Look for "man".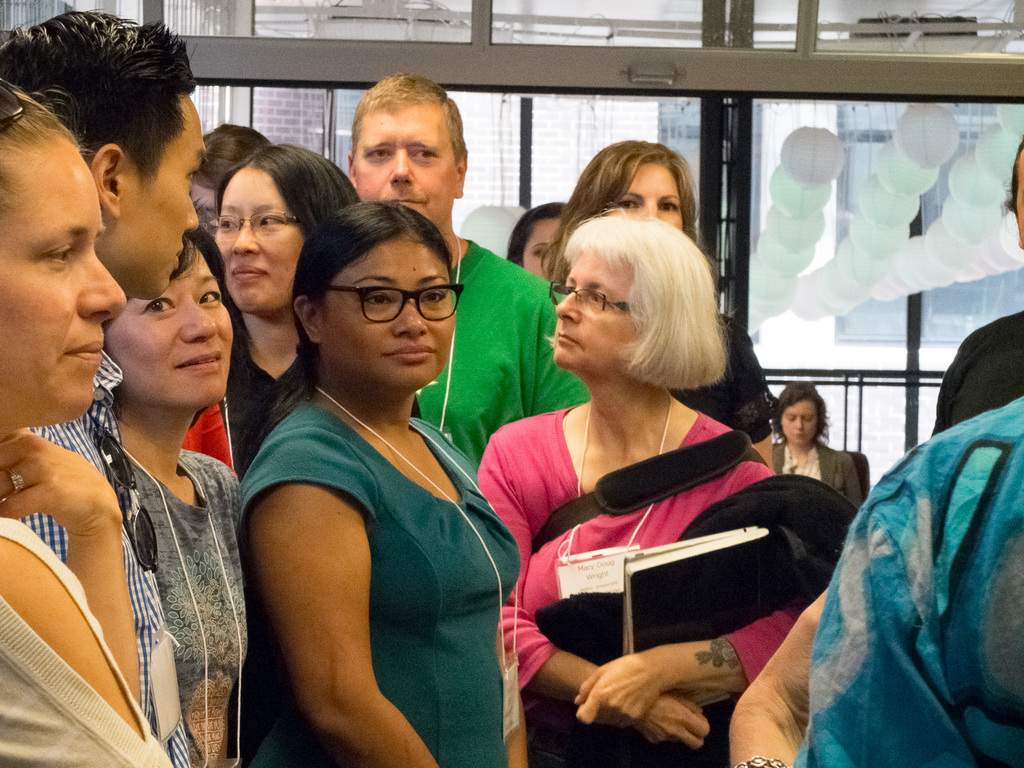
Found: detection(0, 6, 208, 767).
